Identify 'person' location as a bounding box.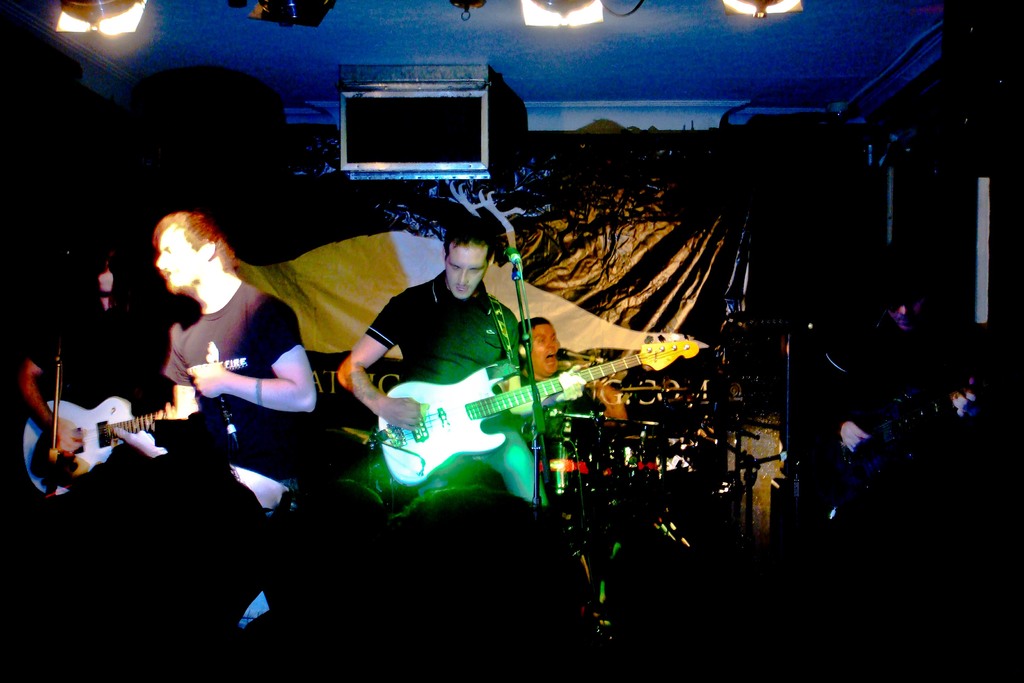
[left=830, top=258, right=982, bottom=477].
